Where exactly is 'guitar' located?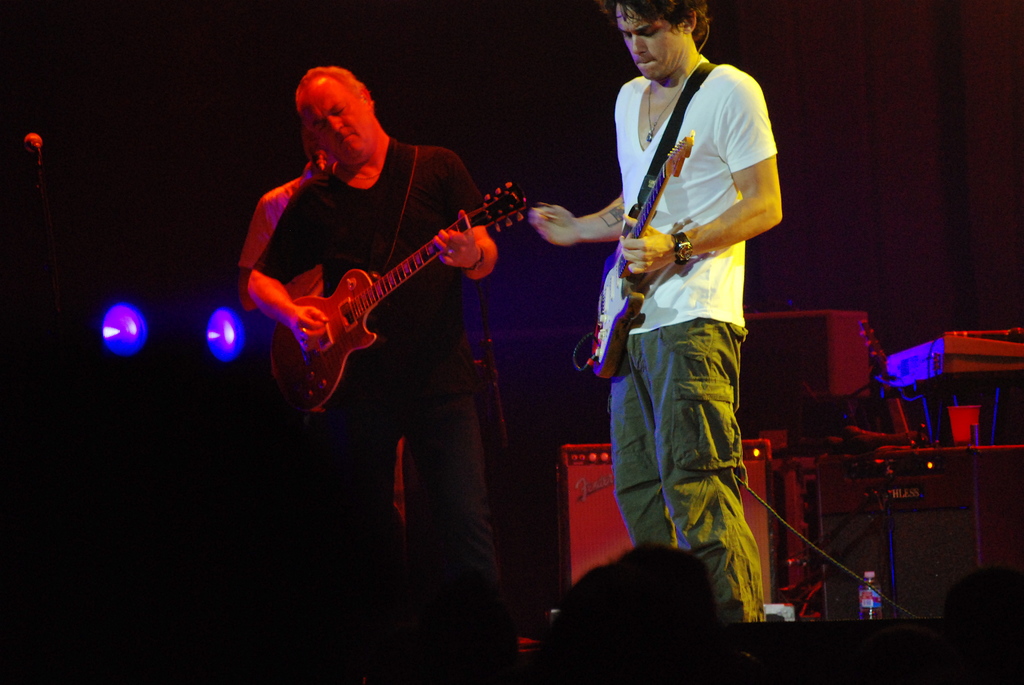
Its bounding box is detection(272, 182, 531, 416).
